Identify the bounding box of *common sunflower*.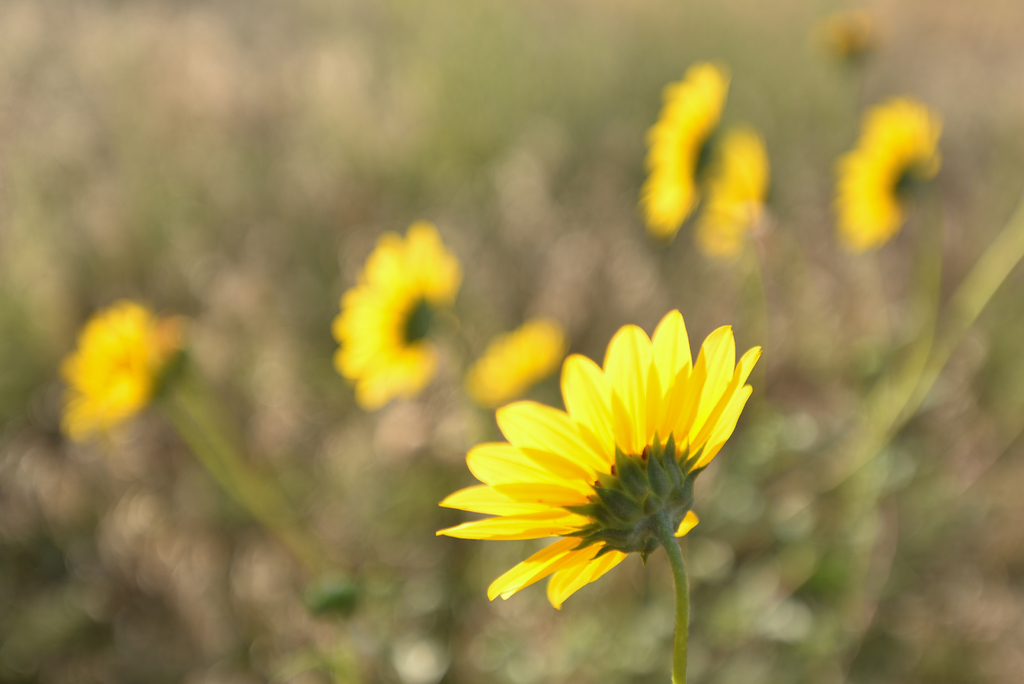
{"left": 436, "top": 305, "right": 763, "bottom": 609}.
